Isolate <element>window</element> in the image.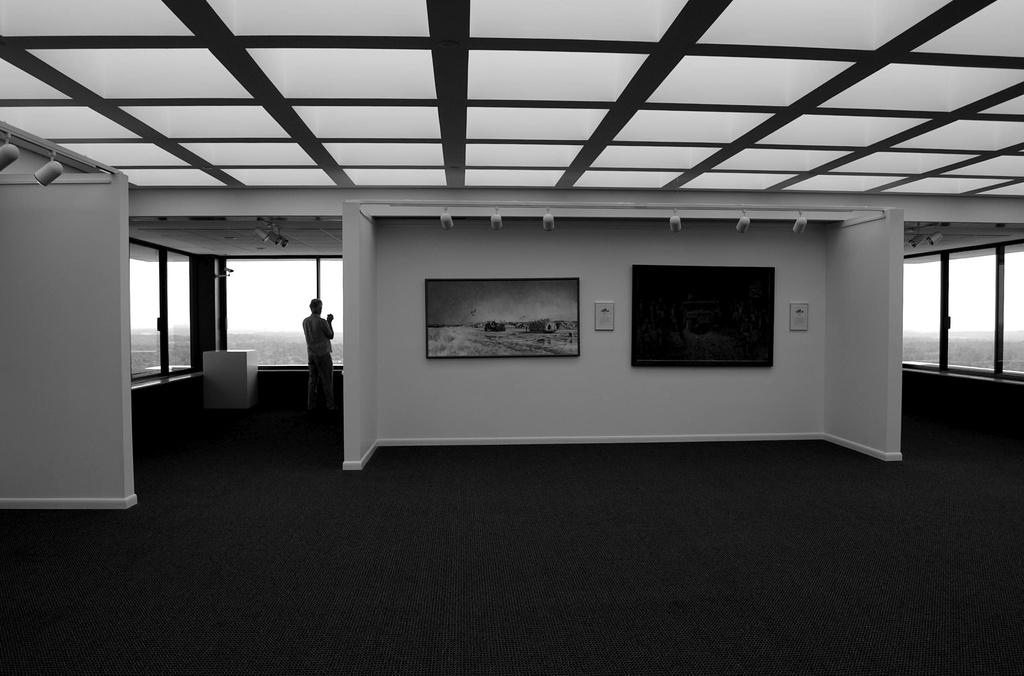
Isolated region: locate(899, 243, 1023, 389).
